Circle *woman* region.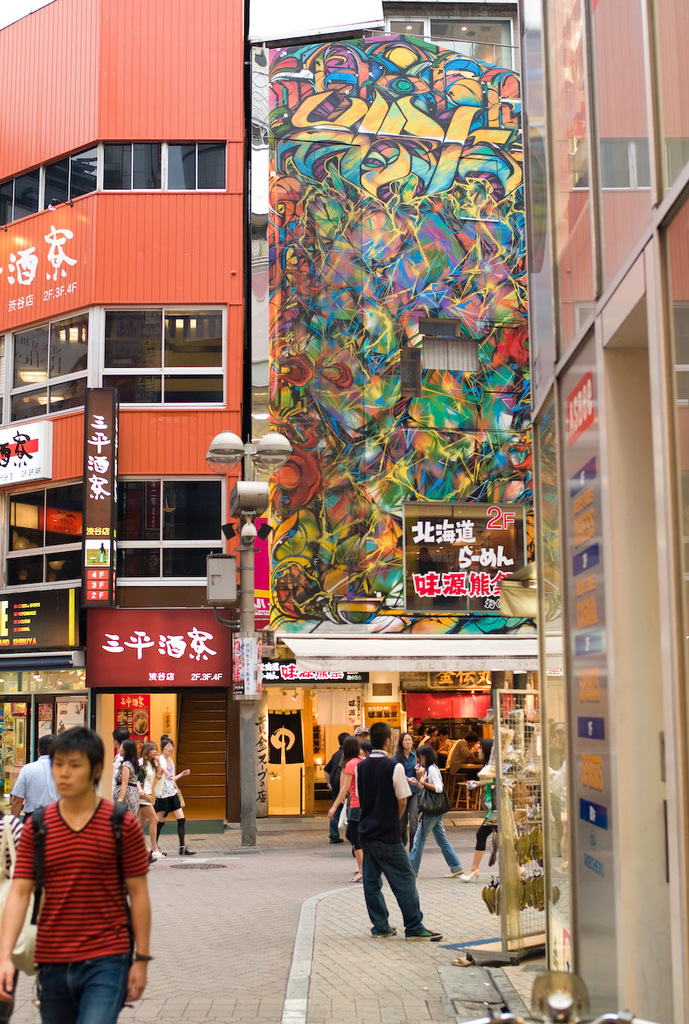
Region: 111, 744, 149, 823.
